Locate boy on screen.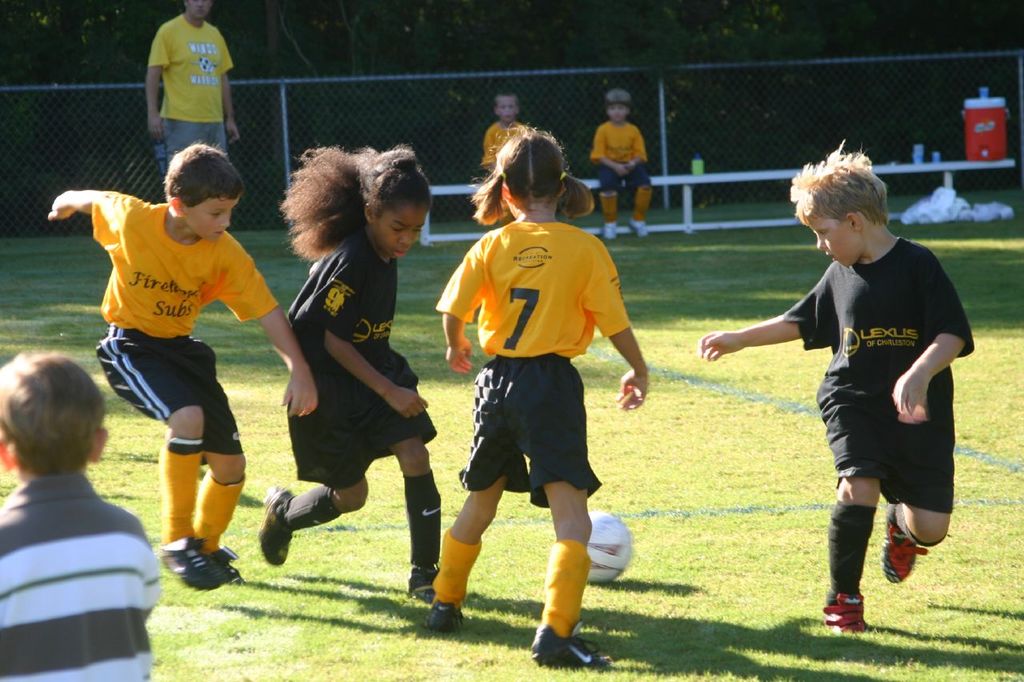
On screen at x1=0 y1=356 x2=162 y2=681.
